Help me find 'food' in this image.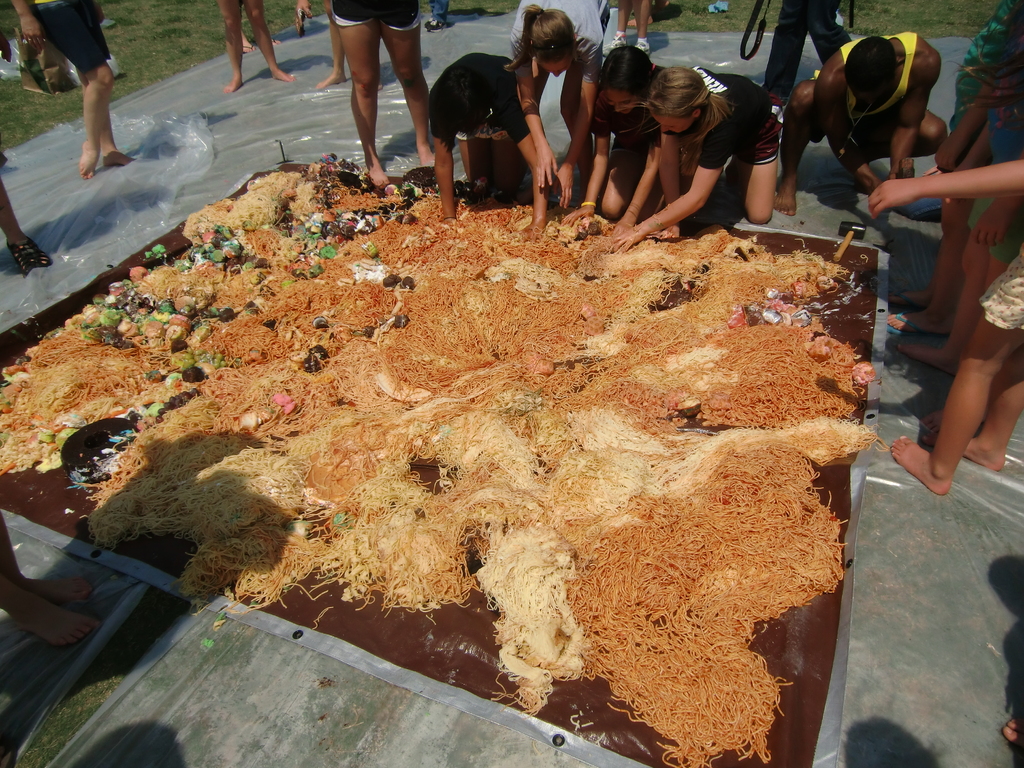
Found it: (0, 146, 879, 767).
